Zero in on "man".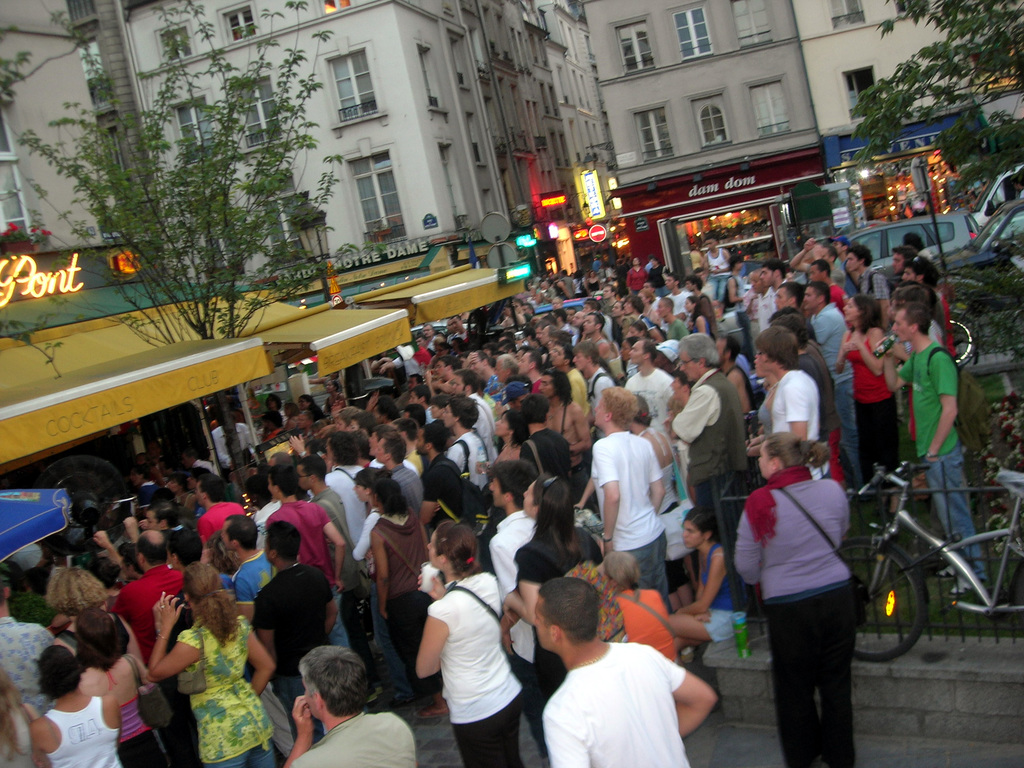
Zeroed in: l=178, t=440, r=219, b=479.
